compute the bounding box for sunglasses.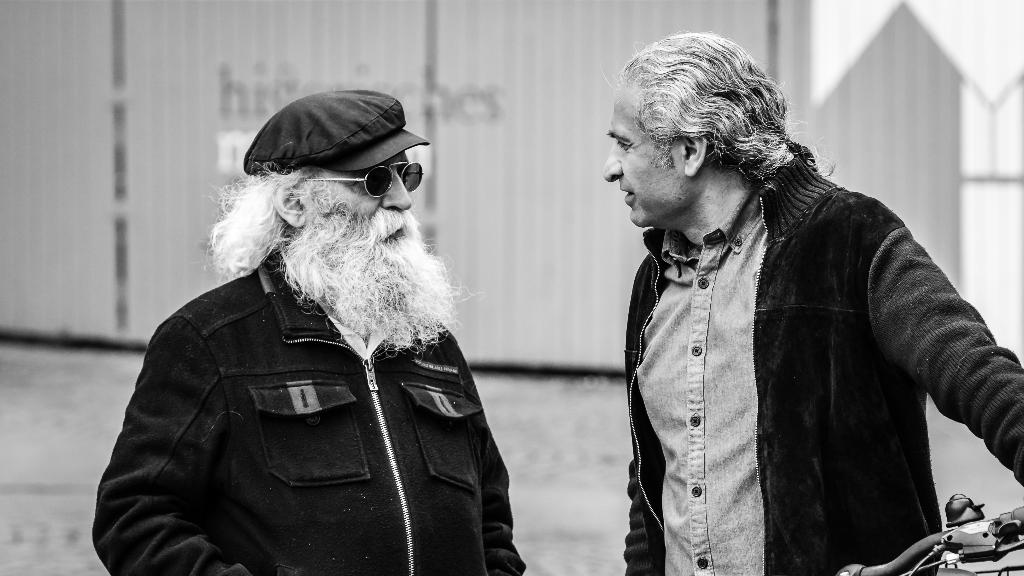
[left=304, top=163, right=424, bottom=198].
